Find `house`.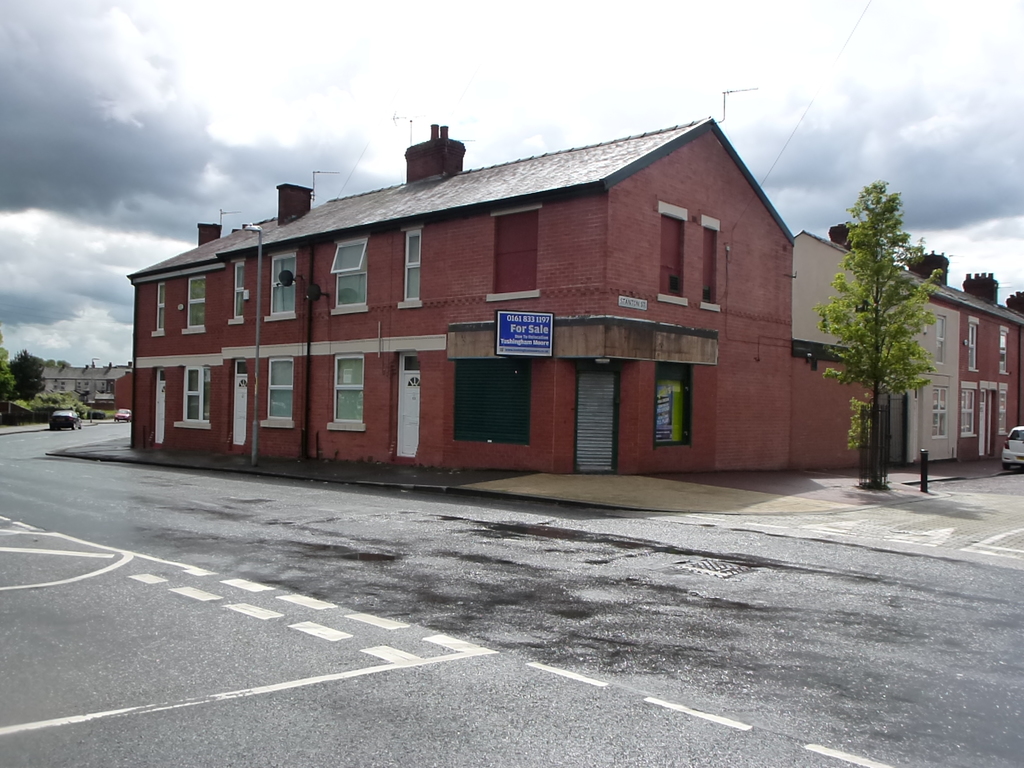
region(109, 97, 799, 476).
